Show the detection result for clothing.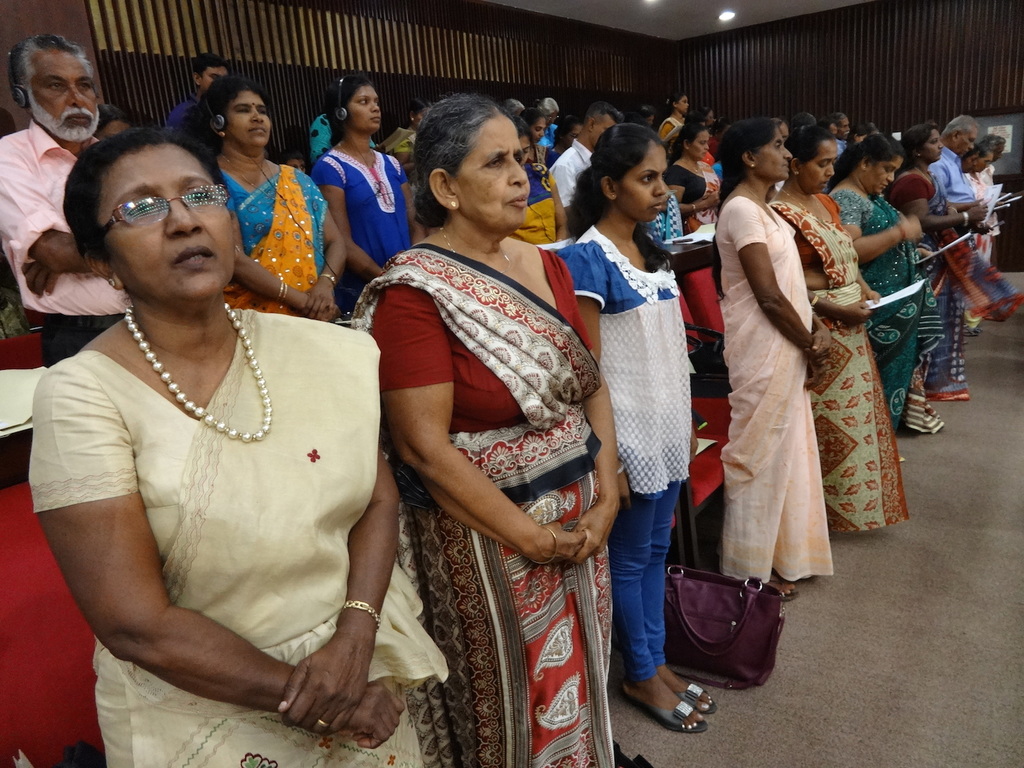
x1=220 y1=169 x2=331 y2=316.
